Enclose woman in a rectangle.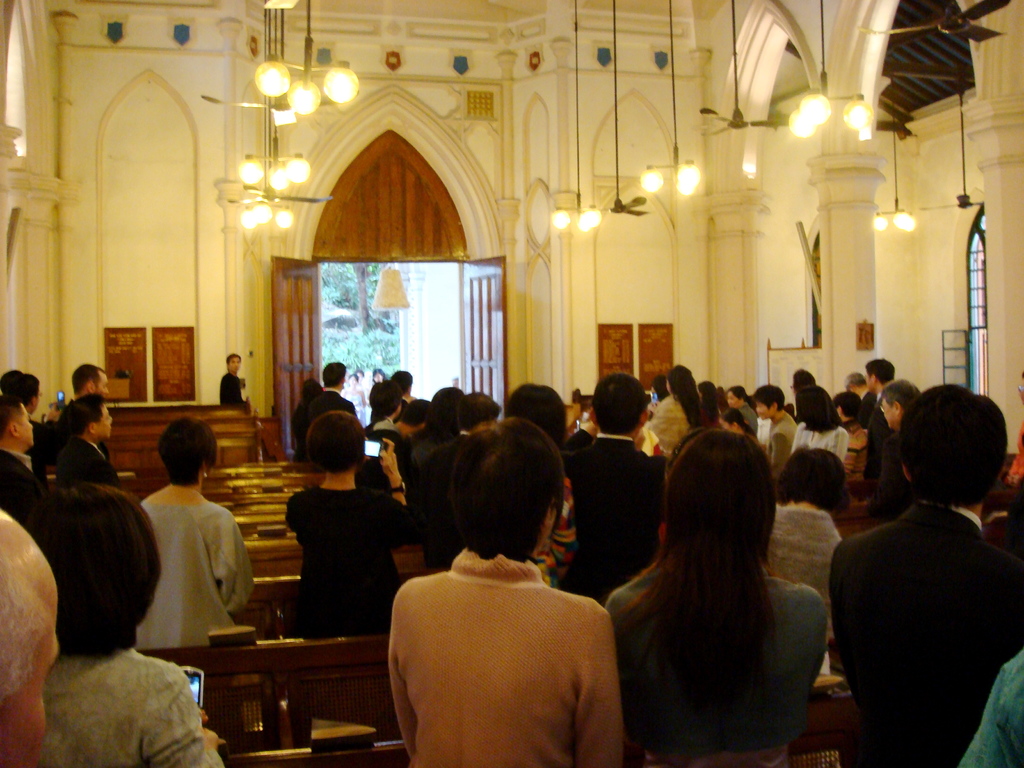
{"x1": 559, "y1": 444, "x2": 811, "y2": 755}.
